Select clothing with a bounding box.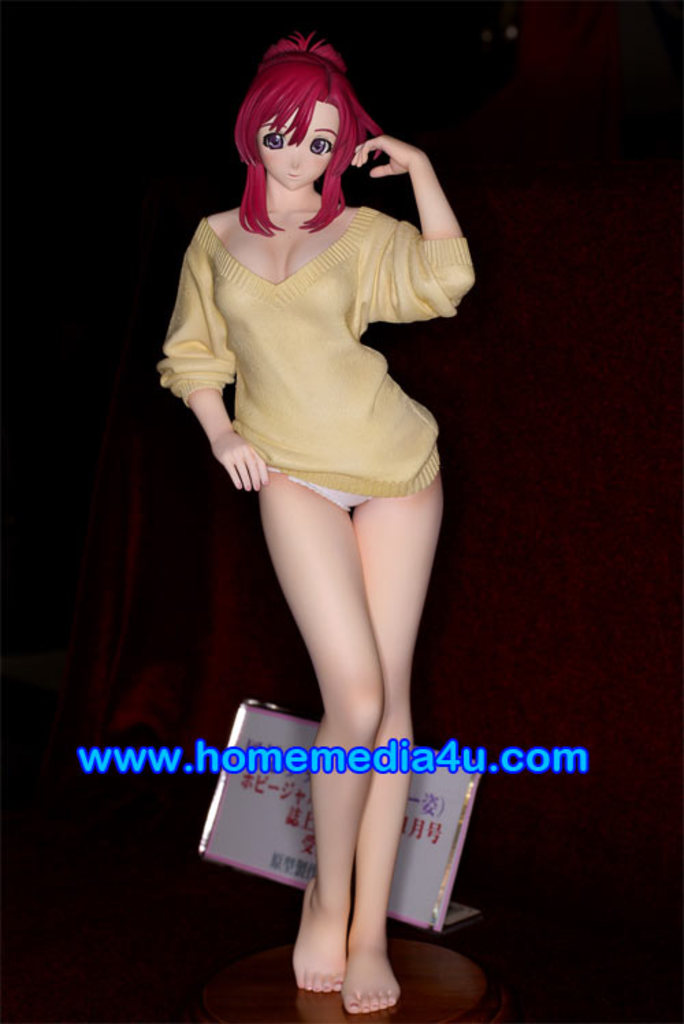
[x1=159, y1=206, x2=484, y2=515].
